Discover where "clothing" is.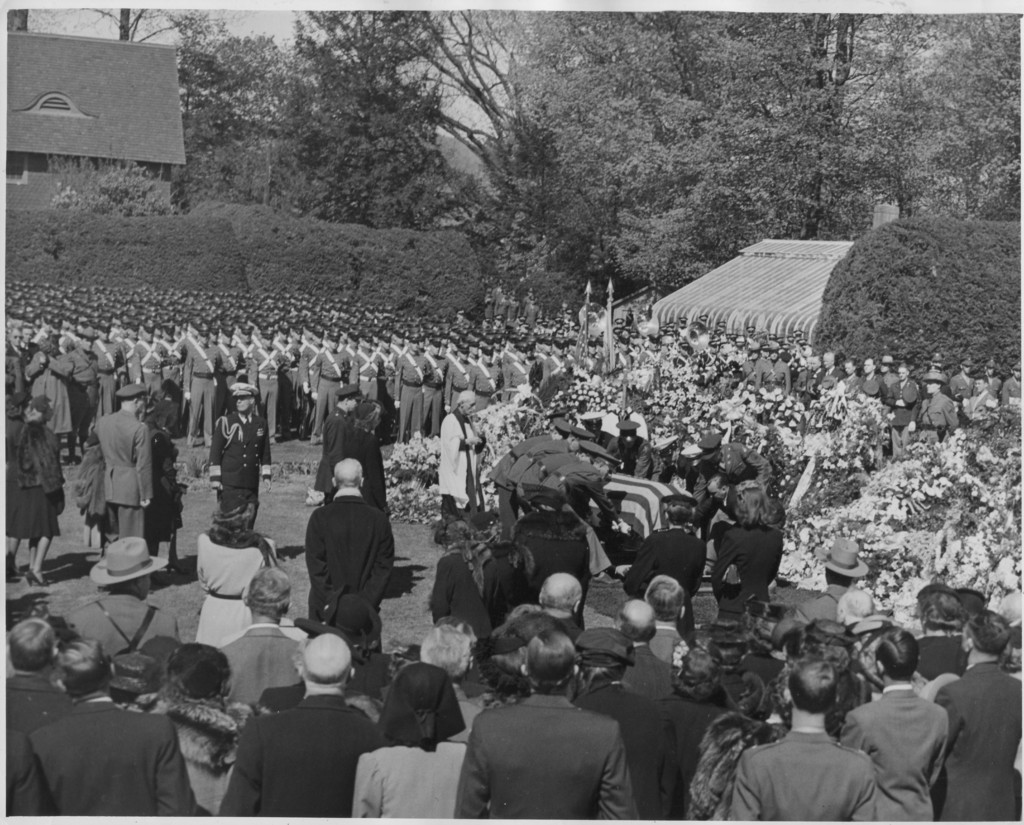
Discovered at <bbox>605, 637, 685, 699</bbox>.
